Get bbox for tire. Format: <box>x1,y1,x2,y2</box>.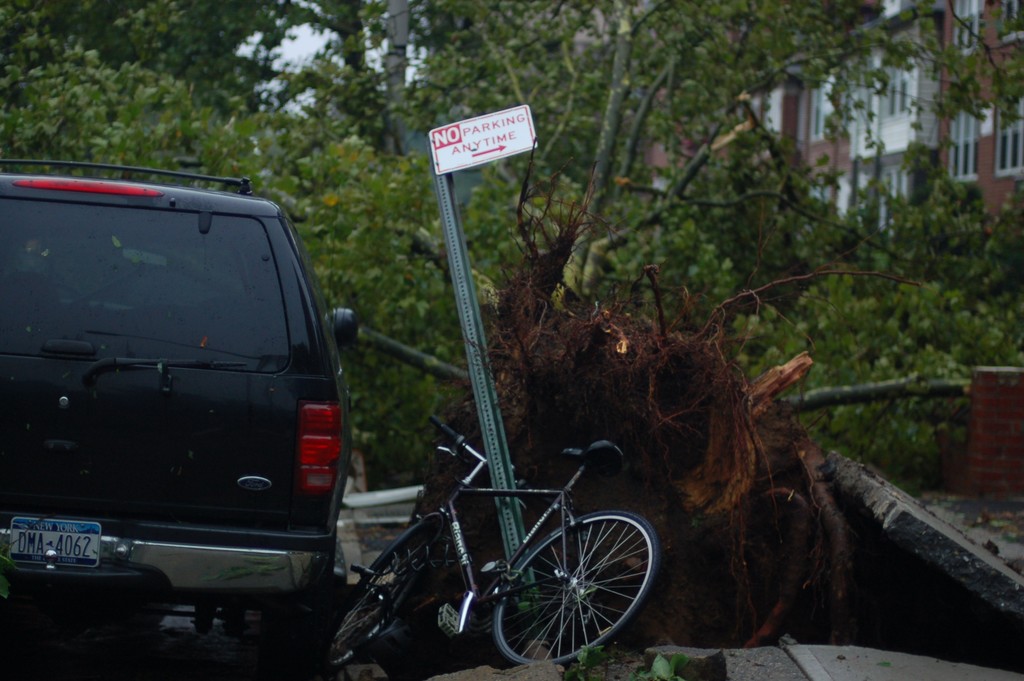
<box>306,513,444,675</box>.
